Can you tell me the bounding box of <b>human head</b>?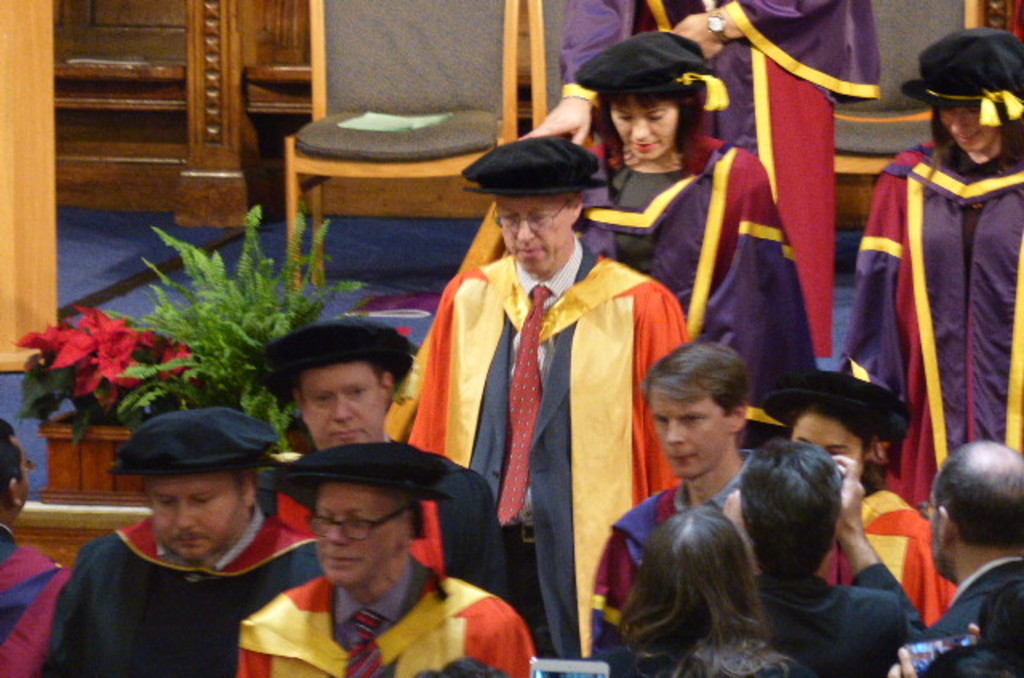
x1=274 y1=451 x2=451 y2=588.
